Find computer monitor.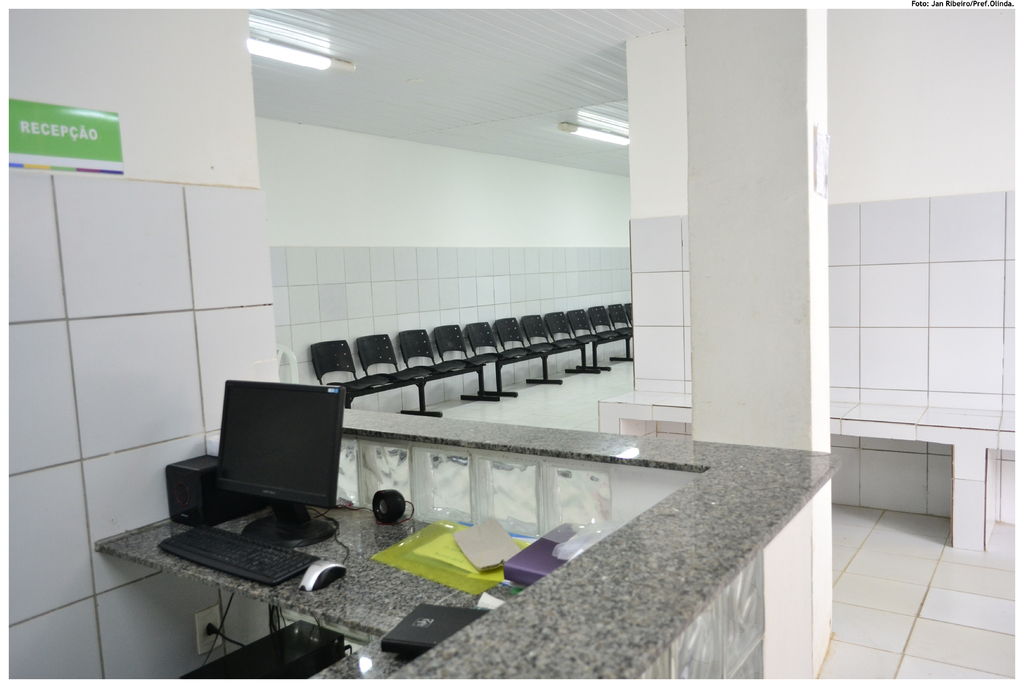
x1=183, y1=383, x2=340, y2=536.
